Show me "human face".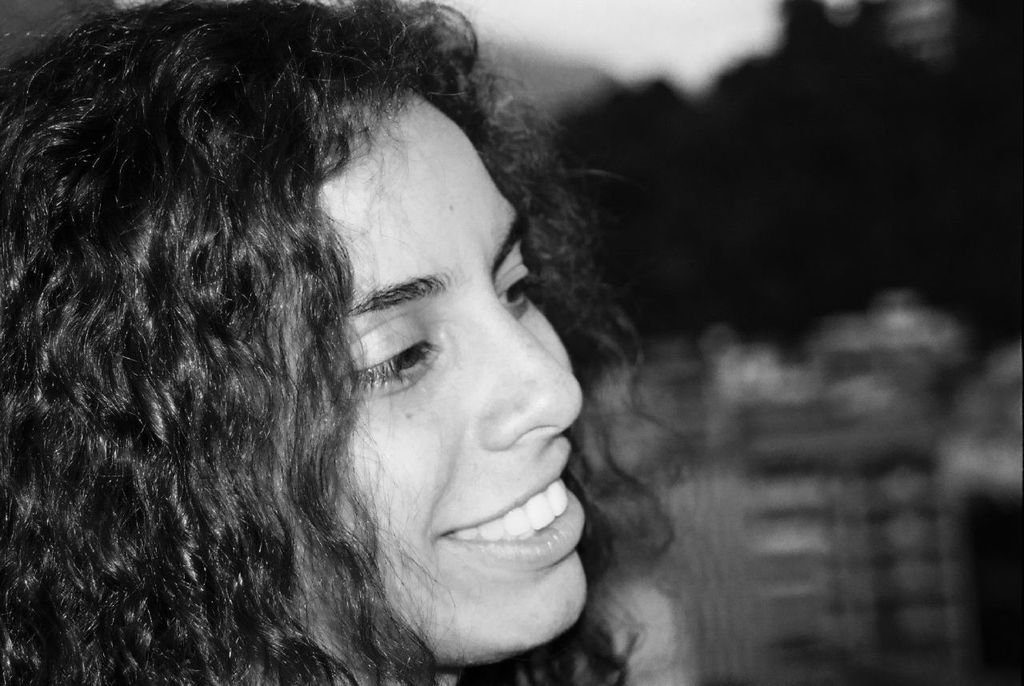
"human face" is here: (326, 90, 581, 665).
